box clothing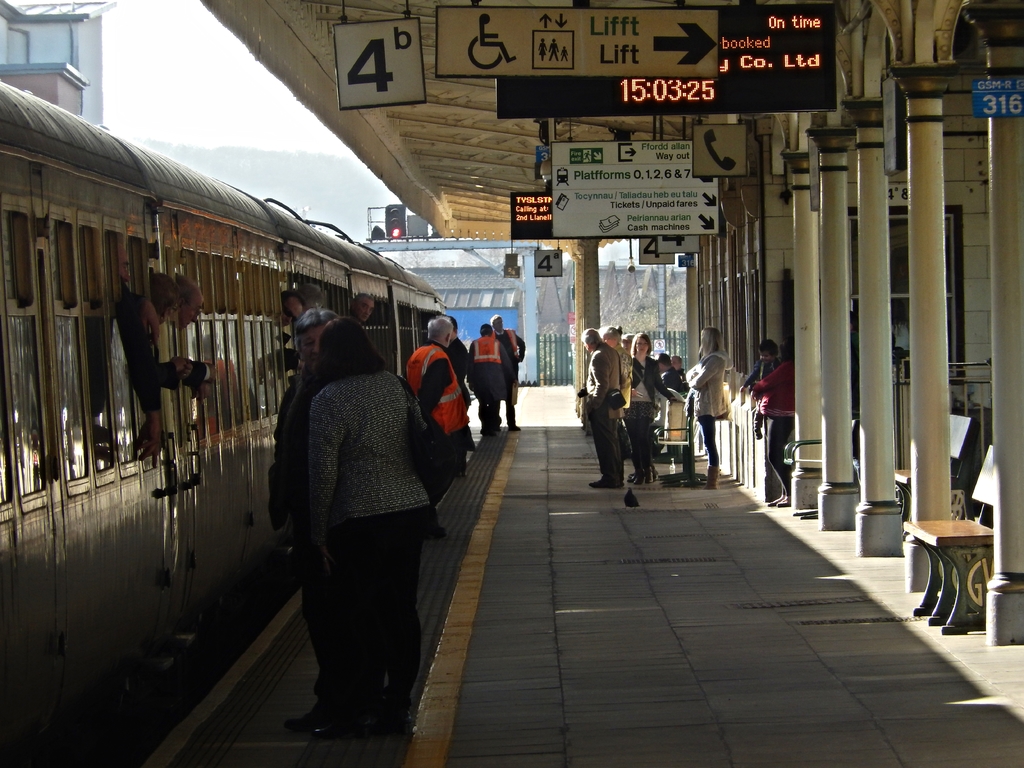
[left=474, top=340, right=504, bottom=417]
